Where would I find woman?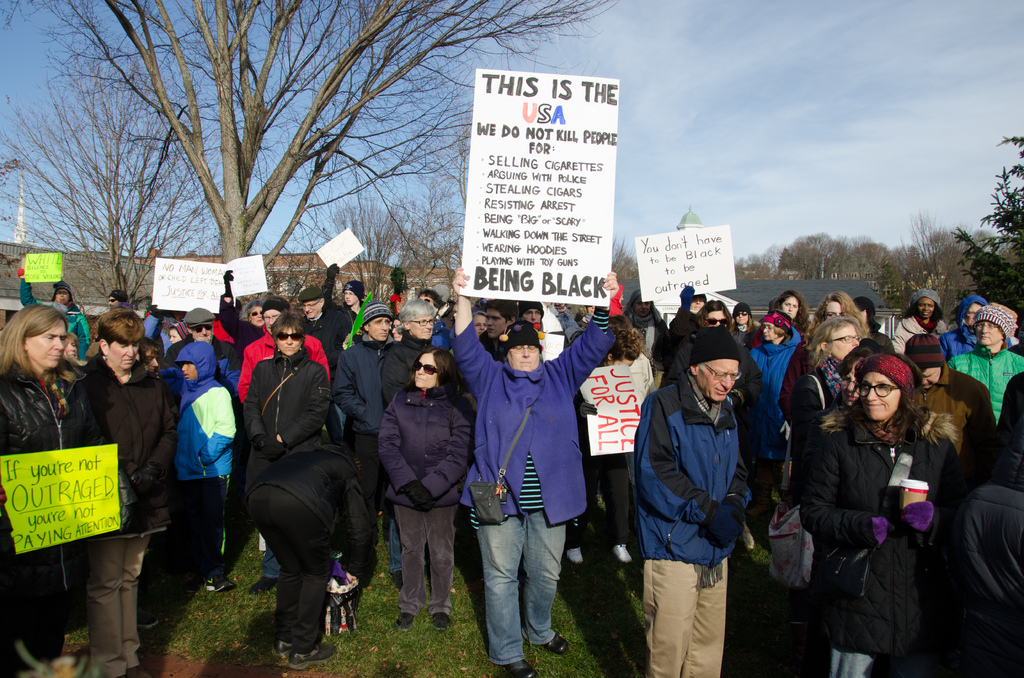
At BBox(730, 305, 758, 348).
